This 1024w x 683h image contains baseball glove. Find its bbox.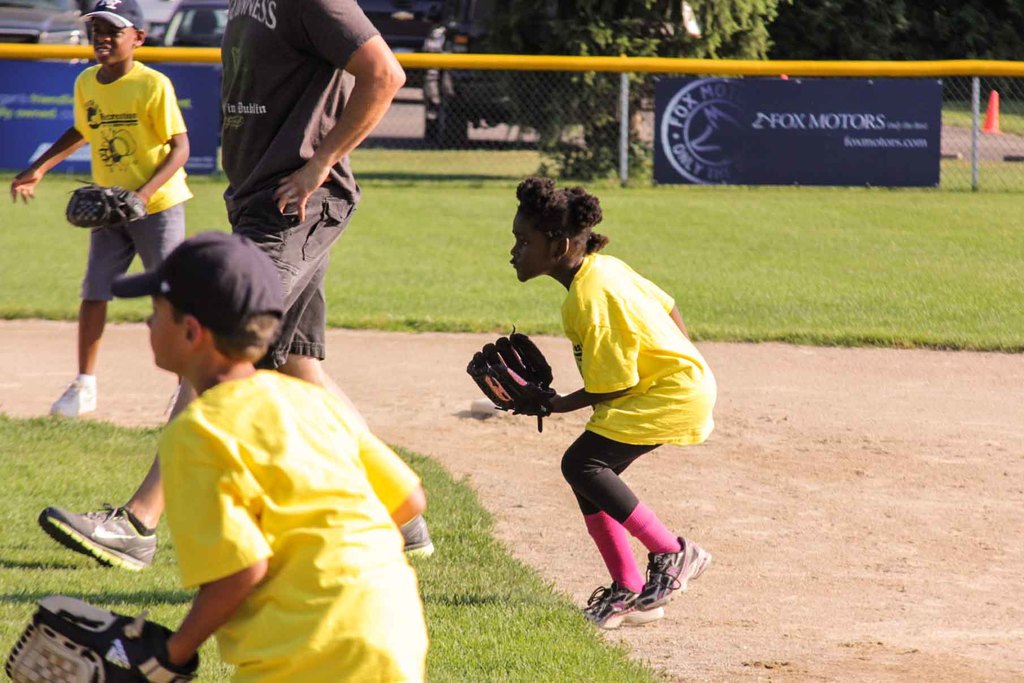
detection(2, 593, 202, 682).
